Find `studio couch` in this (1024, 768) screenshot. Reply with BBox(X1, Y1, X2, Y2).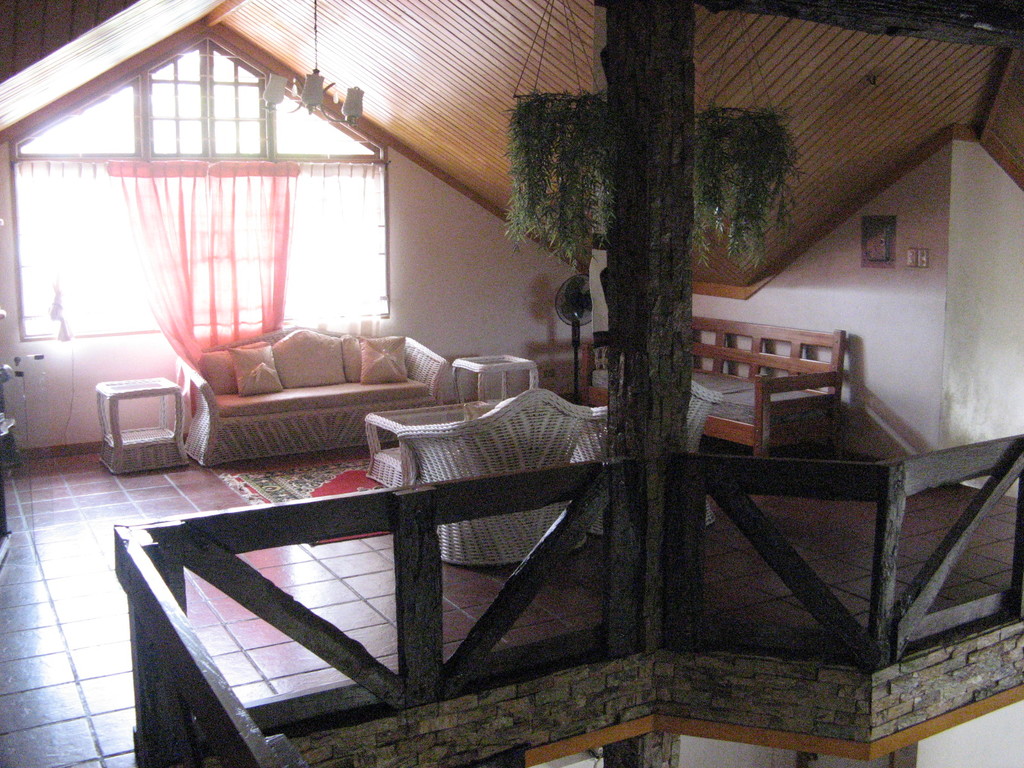
BBox(571, 378, 724, 537).
